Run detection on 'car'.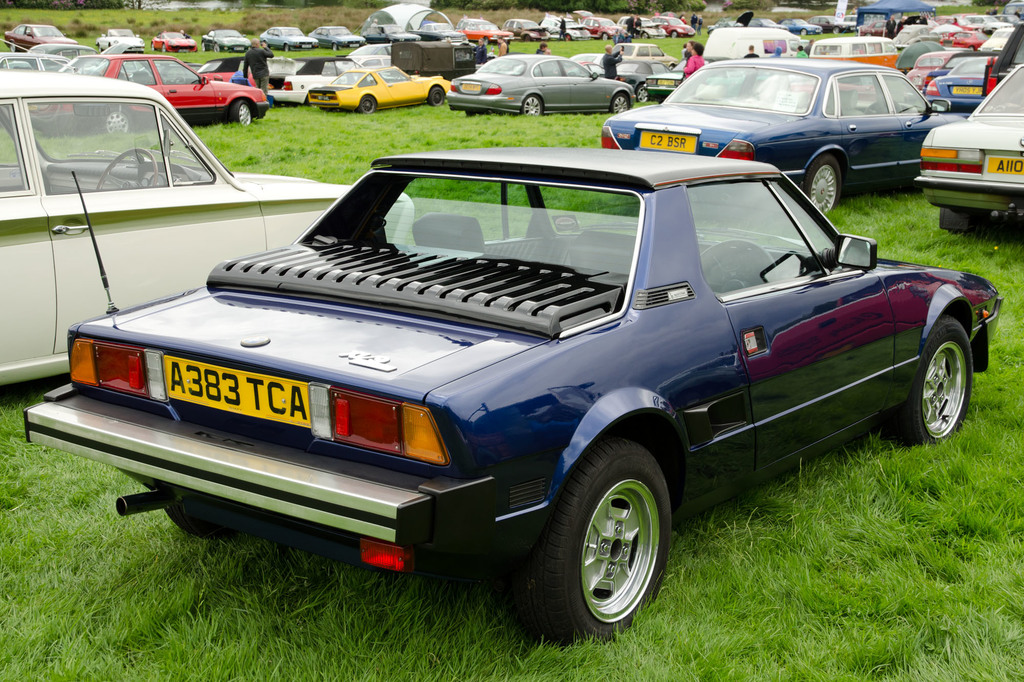
Result: crop(4, 21, 74, 49).
